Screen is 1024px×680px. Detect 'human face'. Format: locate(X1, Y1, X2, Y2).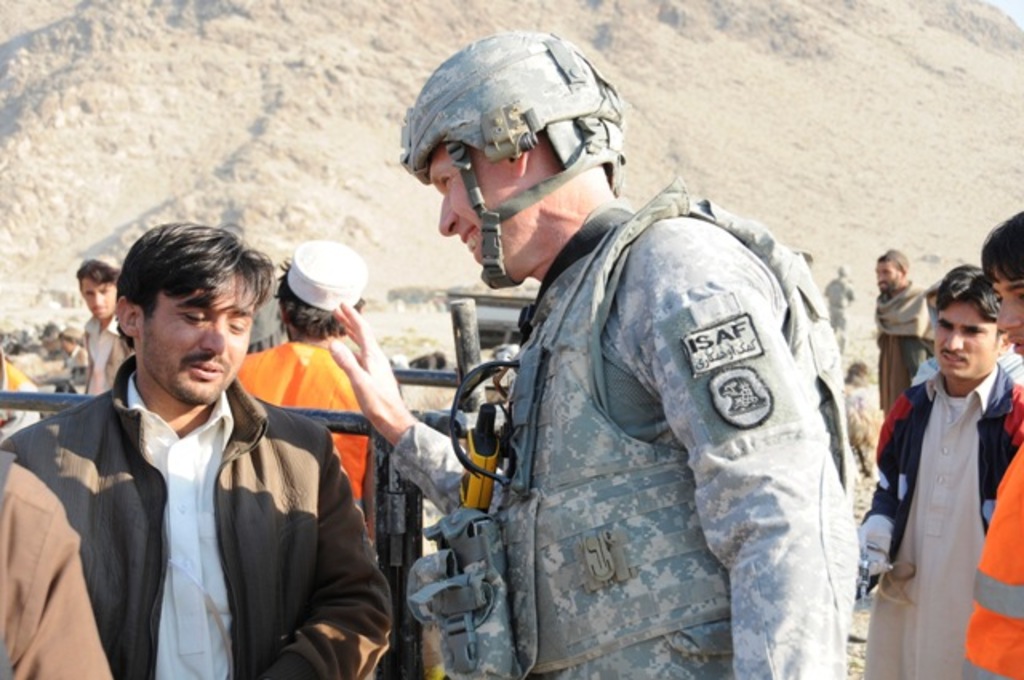
locate(933, 293, 989, 374).
